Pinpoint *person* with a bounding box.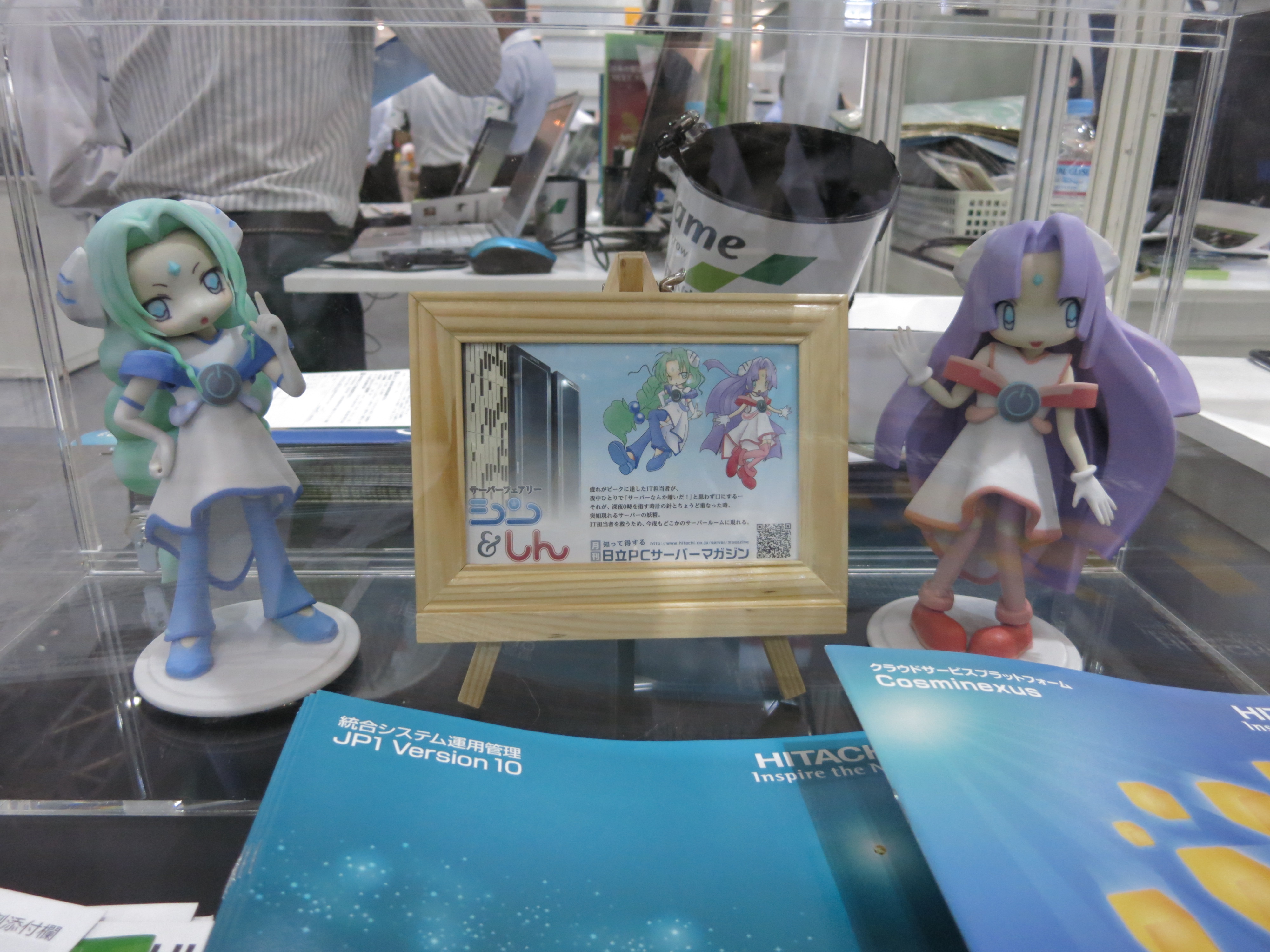
{"left": 223, "top": 113, "right": 250, "bottom": 155}.
